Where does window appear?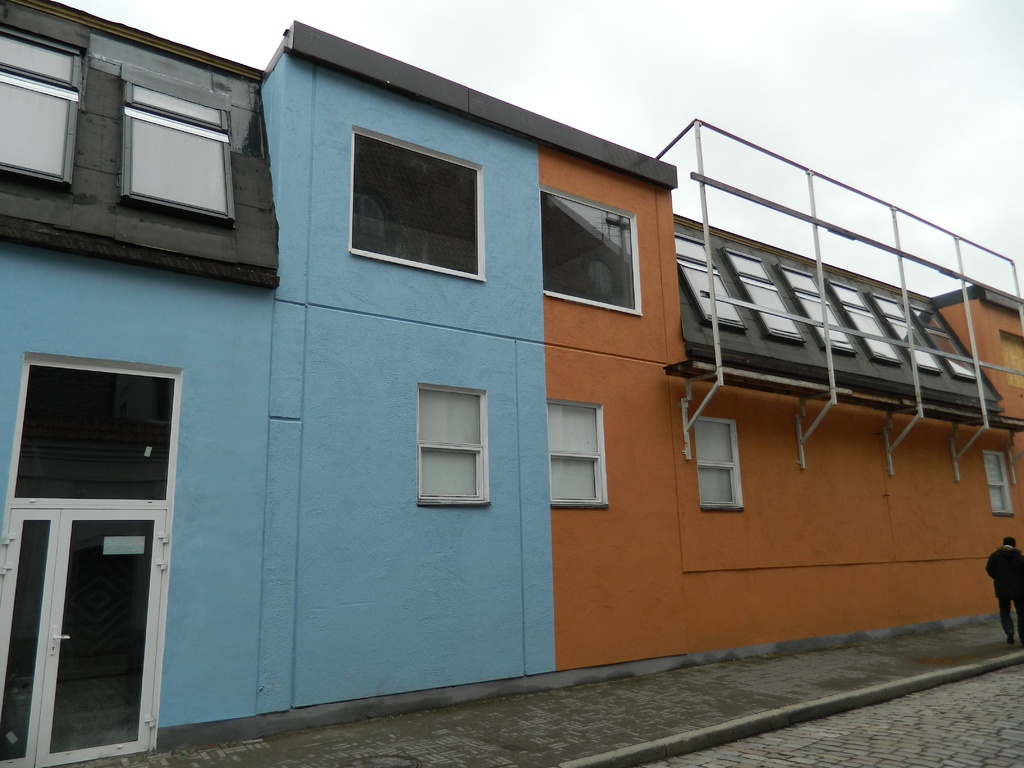
Appears at <region>720, 243, 806, 344</region>.
